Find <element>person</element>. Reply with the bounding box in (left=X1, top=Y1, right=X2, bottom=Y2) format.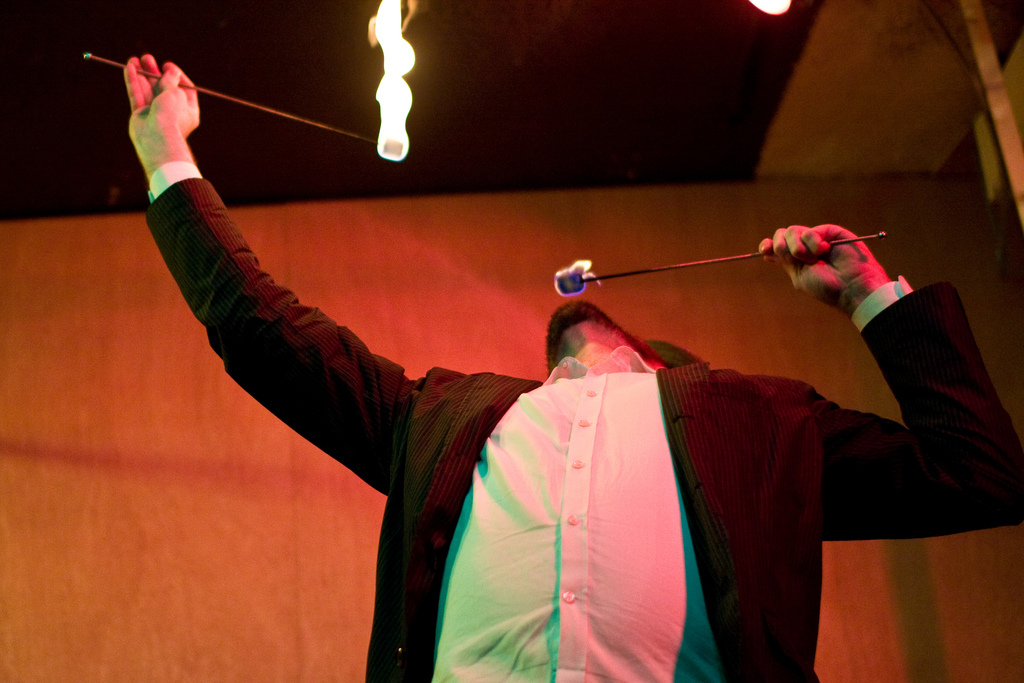
(left=112, top=46, right=1023, bottom=682).
